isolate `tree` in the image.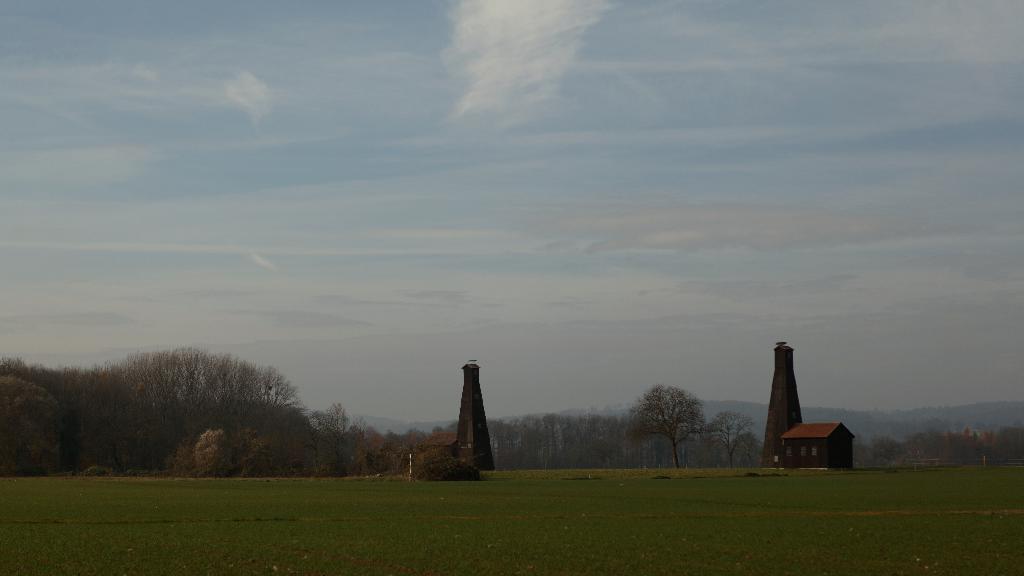
Isolated region: [0, 355, 70, 476].
